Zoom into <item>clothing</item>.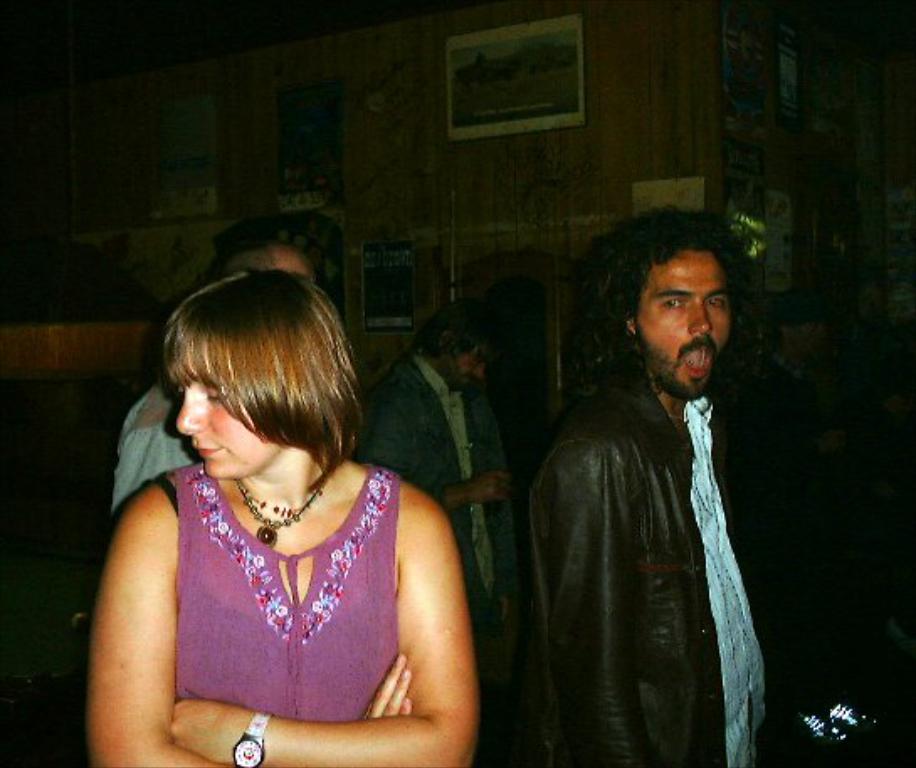
Zoom target: {"left": 101, "top": 385, "right": 205, "bottom": 501}.
